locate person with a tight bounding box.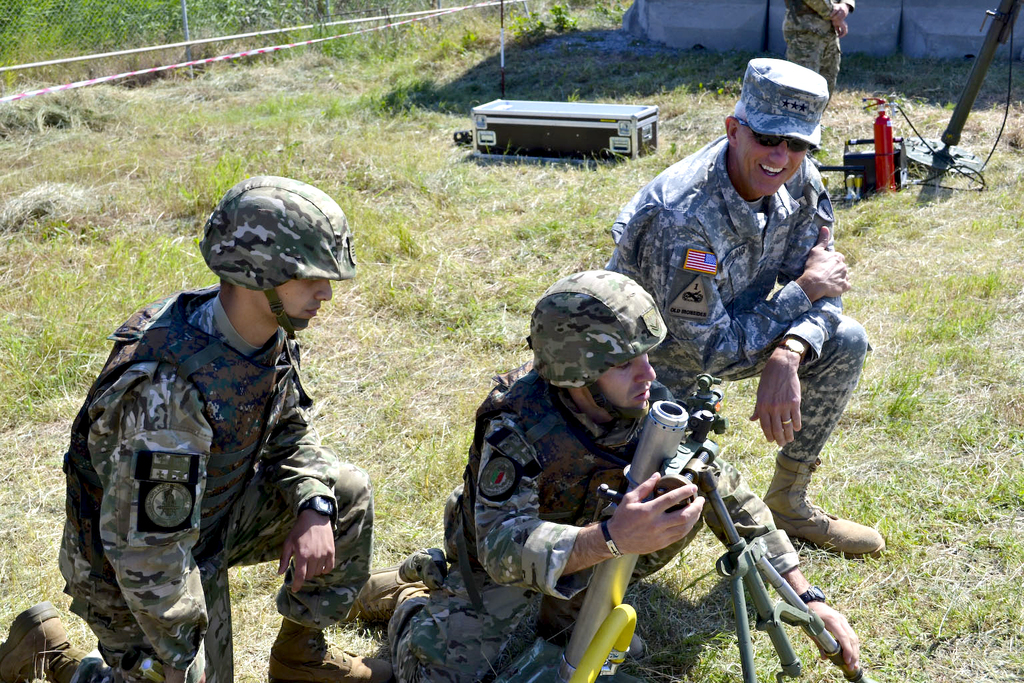
rect(0, 179, 375, 682).
